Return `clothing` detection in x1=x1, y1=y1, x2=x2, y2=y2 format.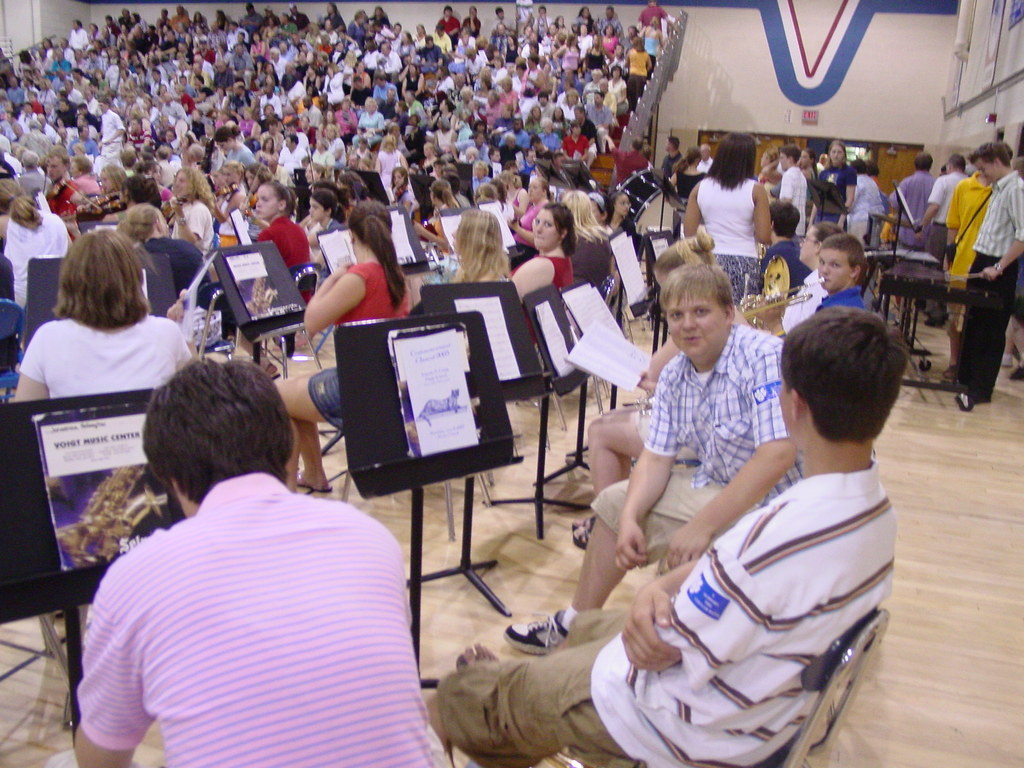
x1=9, y1=307, x2=196, y2=404.
